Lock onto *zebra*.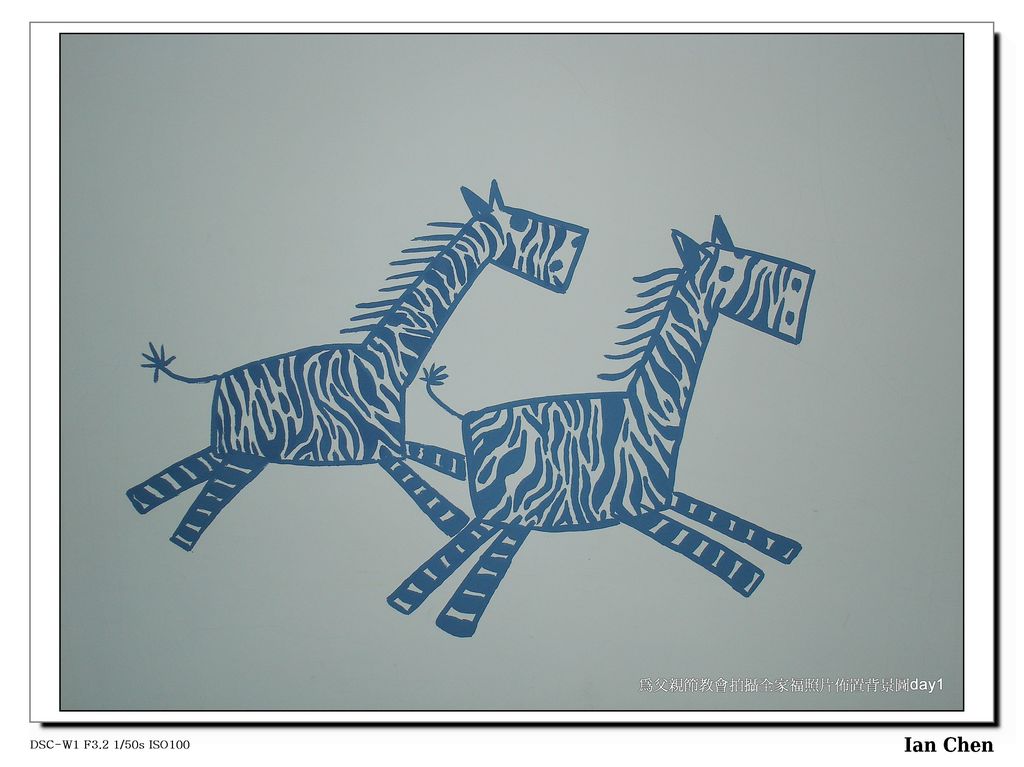
Locked: 124 182 589 552.
